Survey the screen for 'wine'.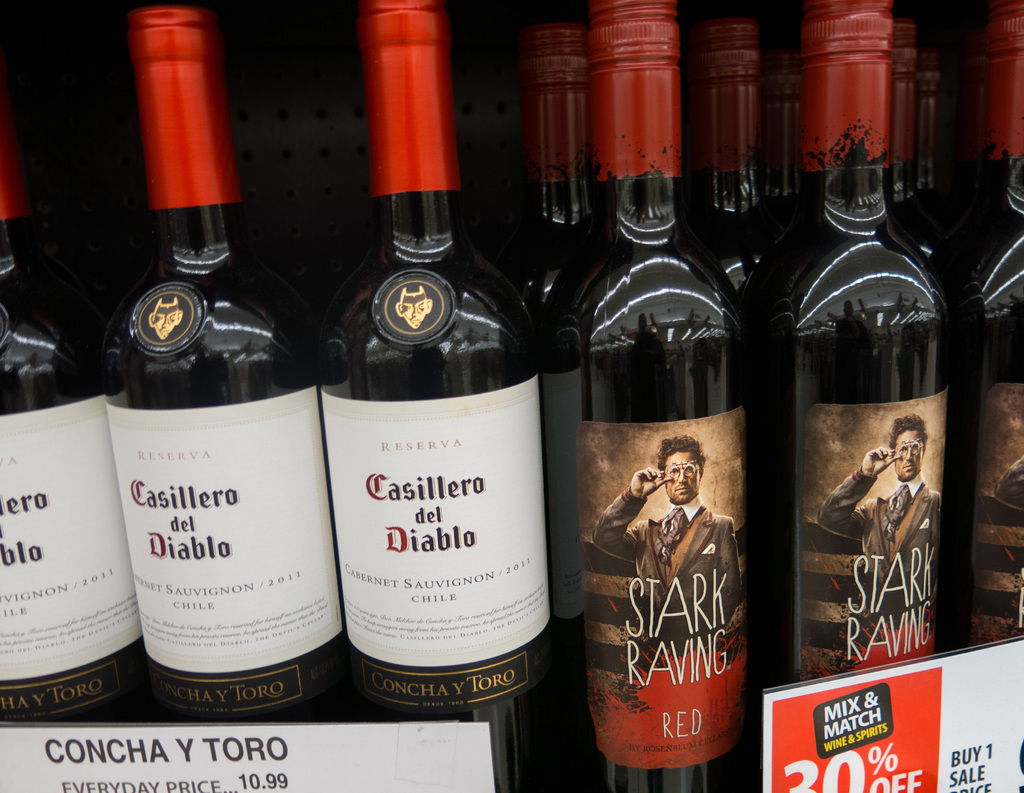
Survey found: {"x1": 963, "y1": 26, "x2": 1001, "y2": 266}.
